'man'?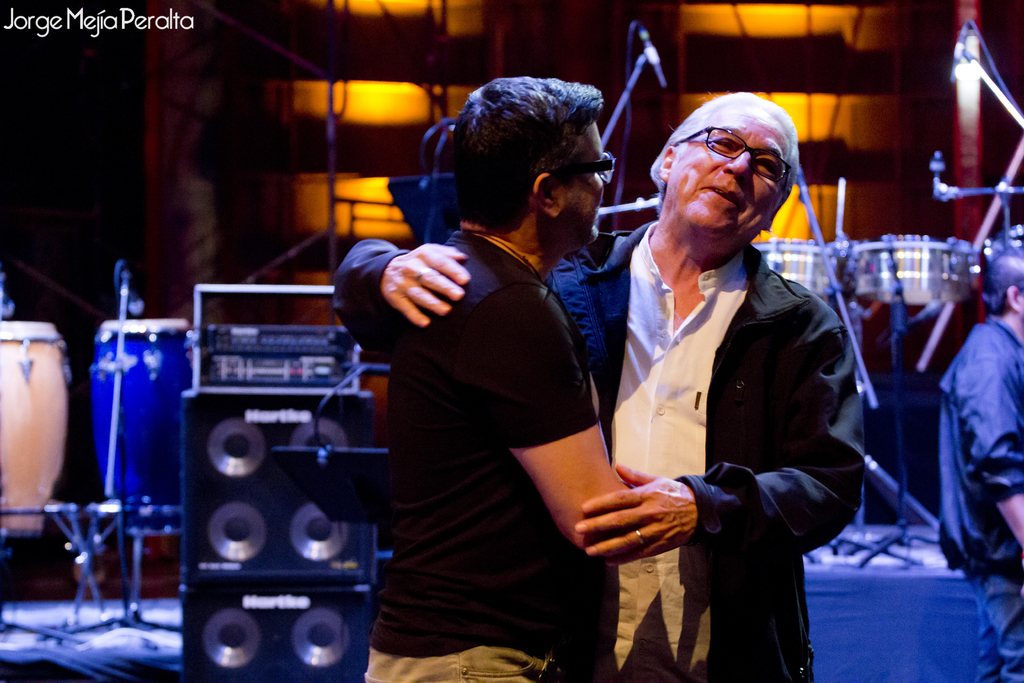
<region>340, 87, 862, 682</region>
